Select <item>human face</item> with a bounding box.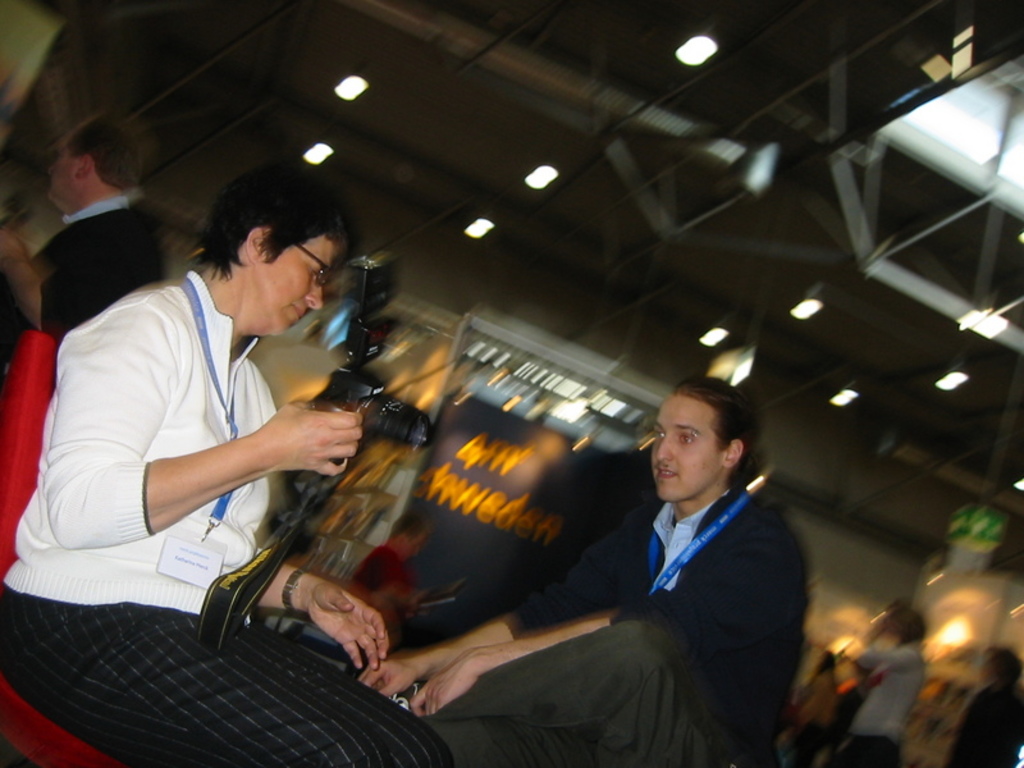
[655,394,718,500].
